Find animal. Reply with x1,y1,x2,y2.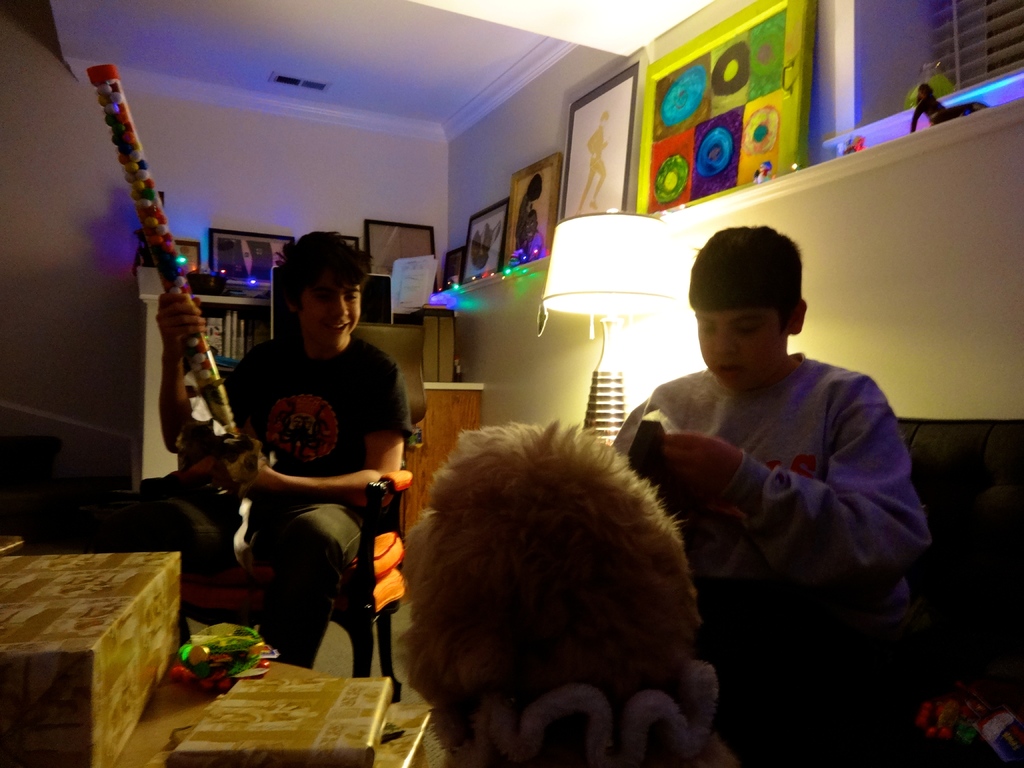
386,430,762,767.
